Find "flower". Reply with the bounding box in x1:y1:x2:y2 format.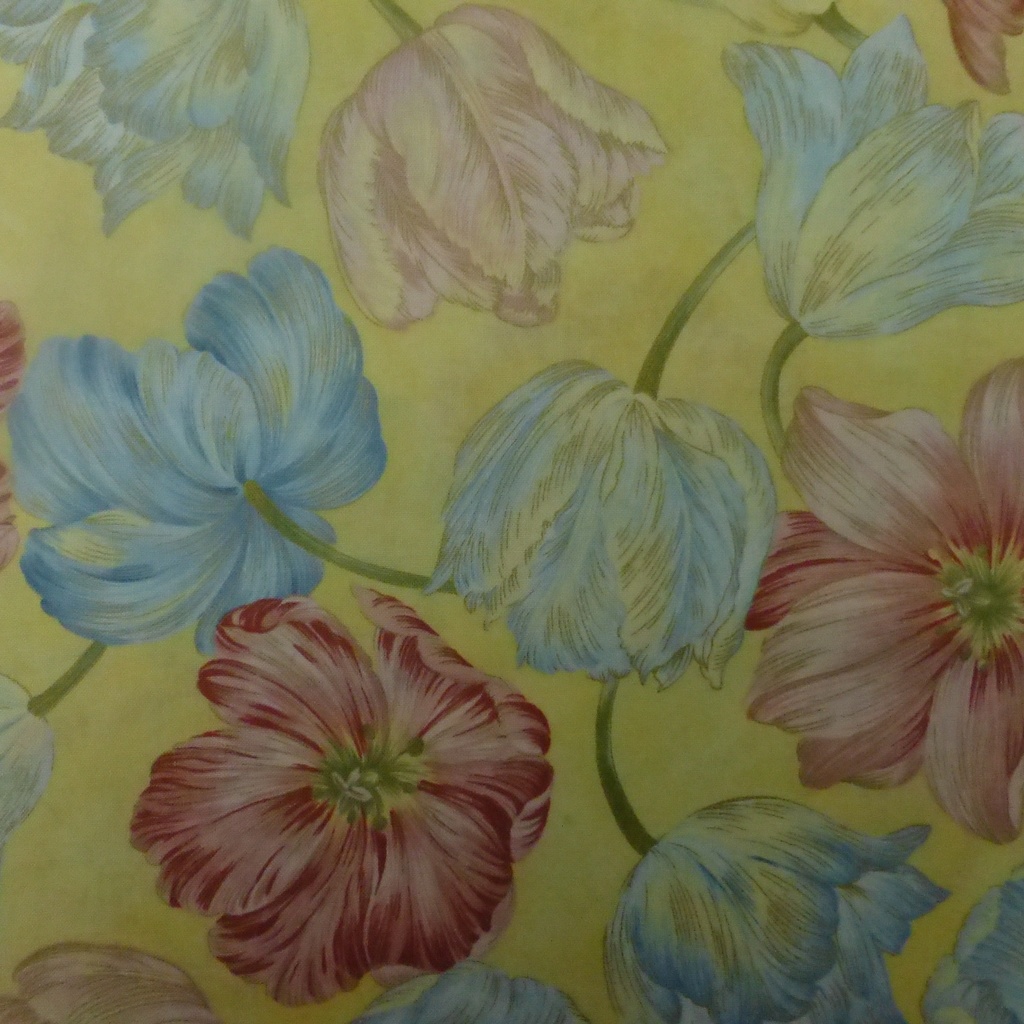
918:851:1023:1023.
